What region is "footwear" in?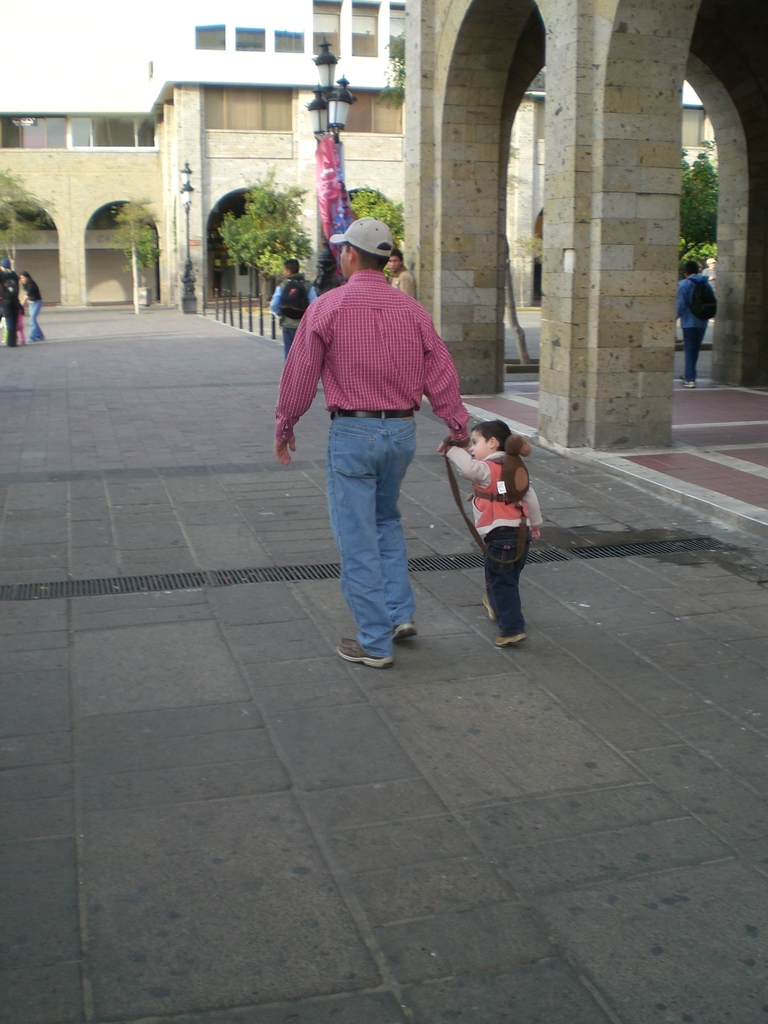
<bbox>335, 632, 398, 669</bbox>.
